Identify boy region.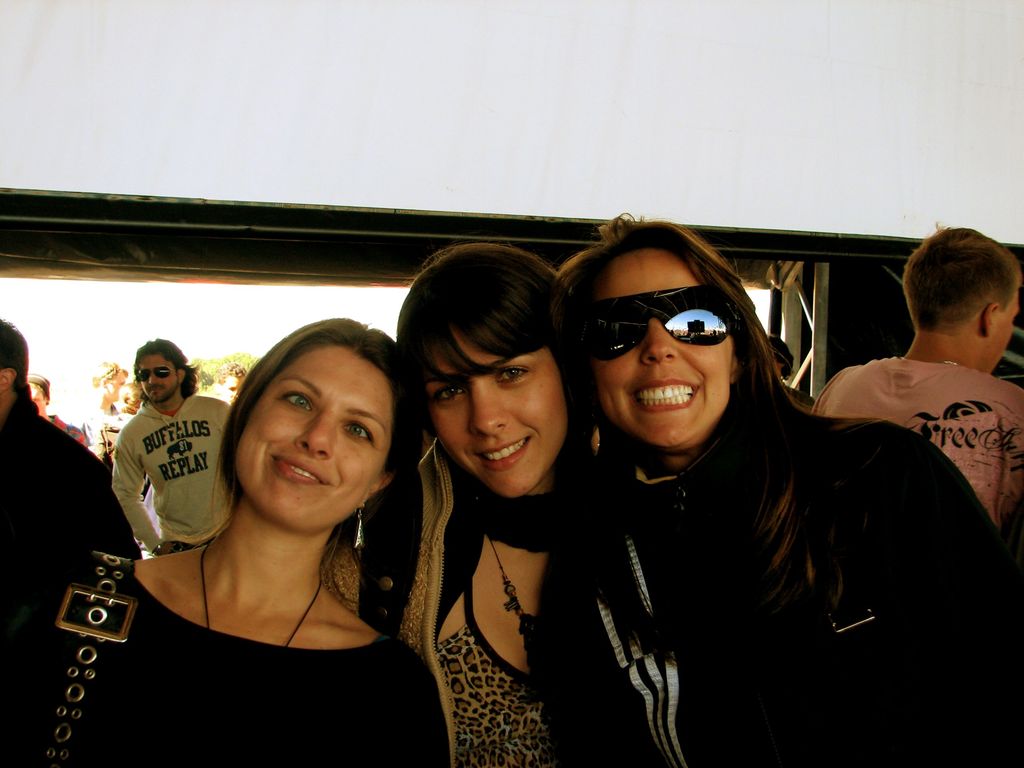
Region: <box>75,360,128,449</box>.
